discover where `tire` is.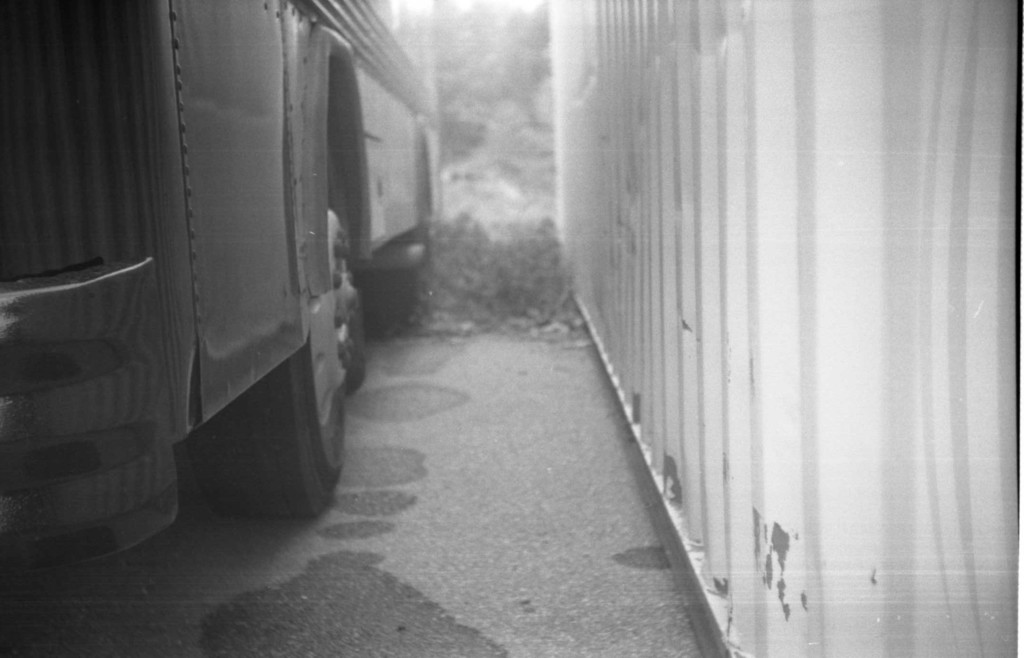
Discovered at 188:144:349:509.
